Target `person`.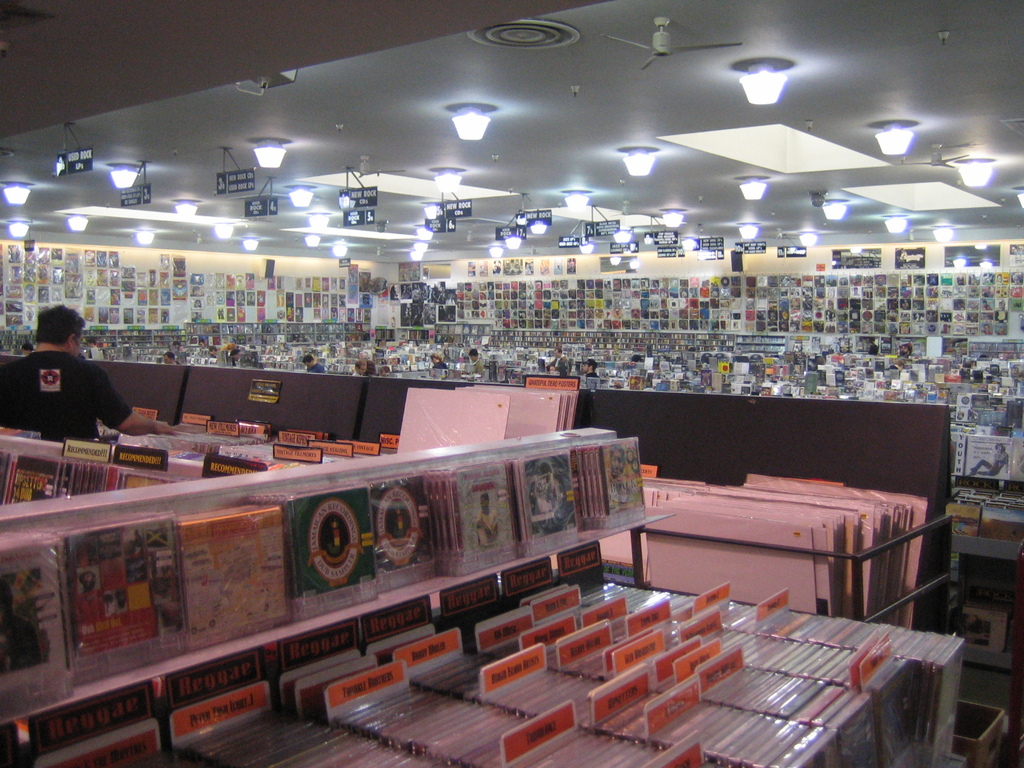
Target region: [left=225, top=347, right=245, bottom=368].
